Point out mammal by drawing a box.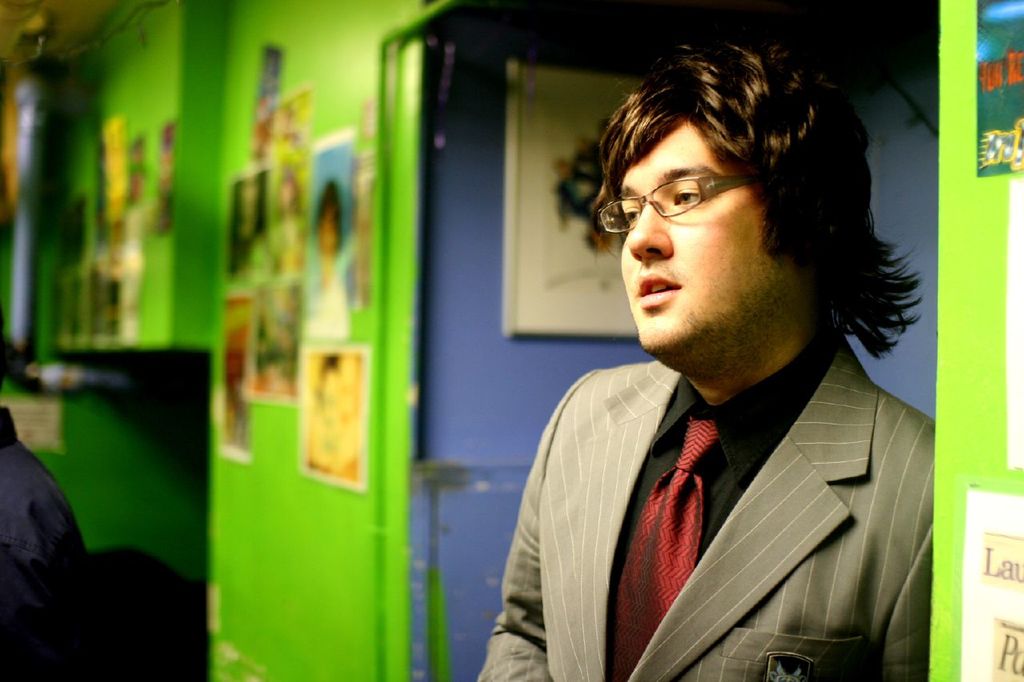
(x1=485, y1=61, x2=963, y2=681).
